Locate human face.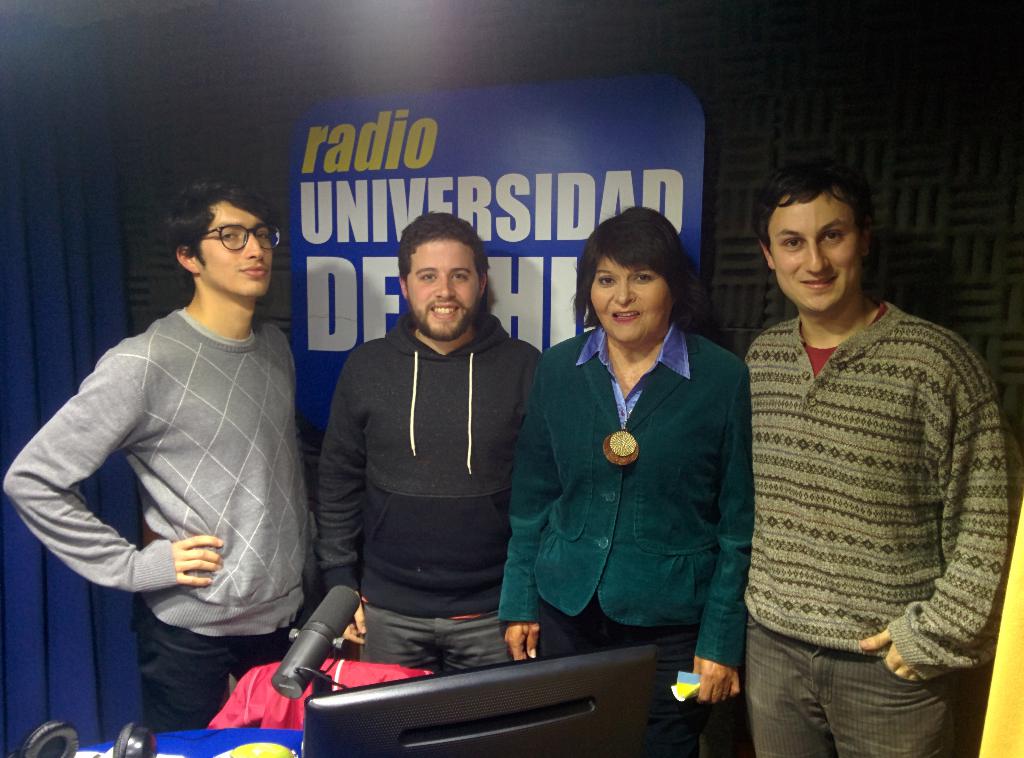
Bounding box: <bbox>587, 254, 674, 341</bbox>.
